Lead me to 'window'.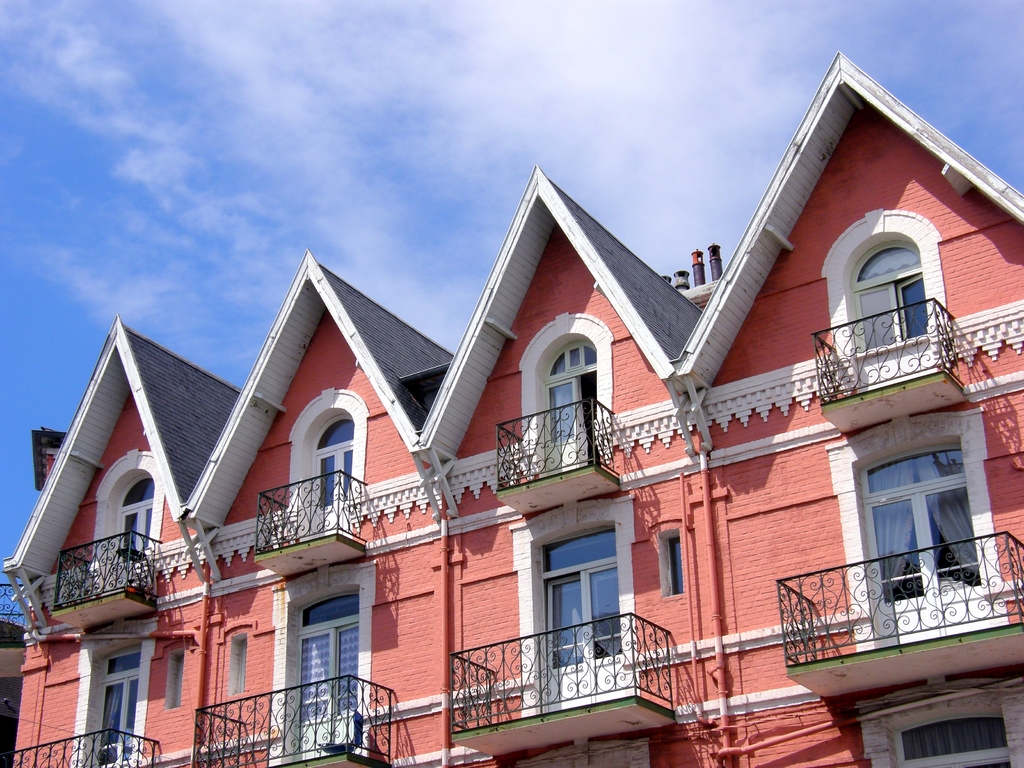
Lead to left=268, top=559, right=380, bottom=767.
